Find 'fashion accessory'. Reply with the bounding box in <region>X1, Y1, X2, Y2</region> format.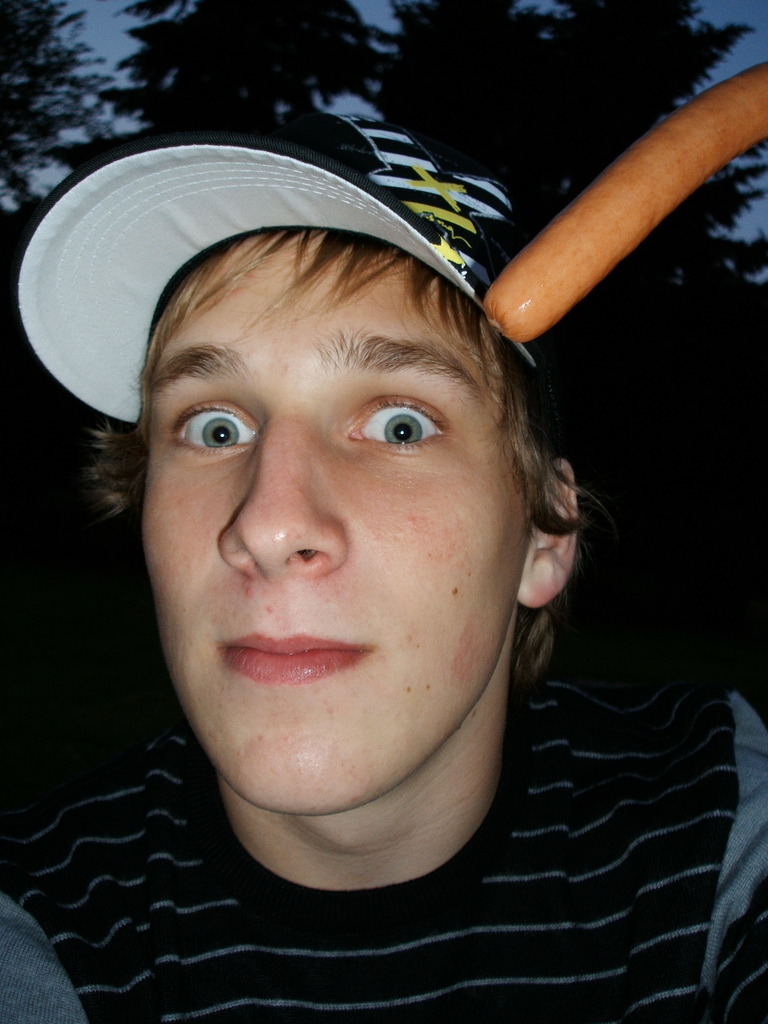
<region>16, 106, 547, 424</region>.
